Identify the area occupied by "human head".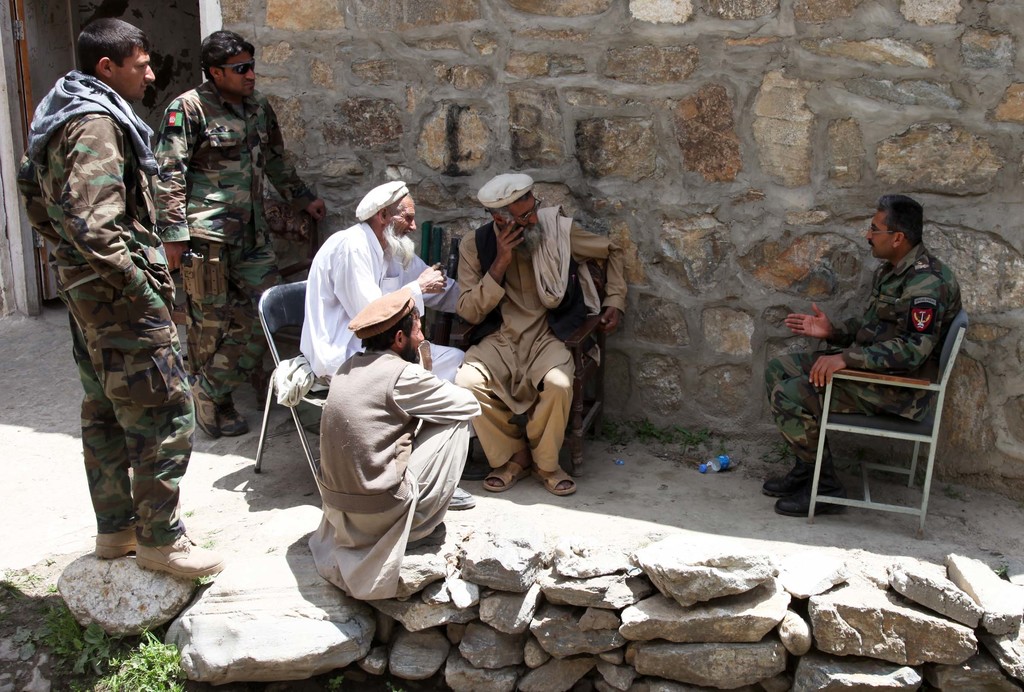
Area: BBox(863, 189, 929, 261).
